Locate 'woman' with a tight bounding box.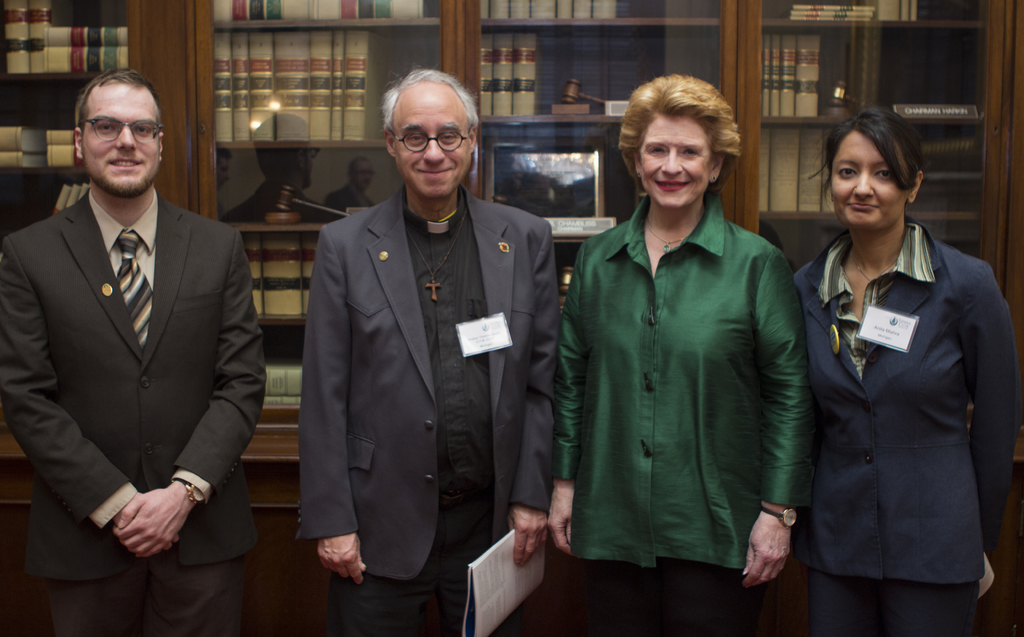
<bbox>550, 71, 815, 636</bbox>.
